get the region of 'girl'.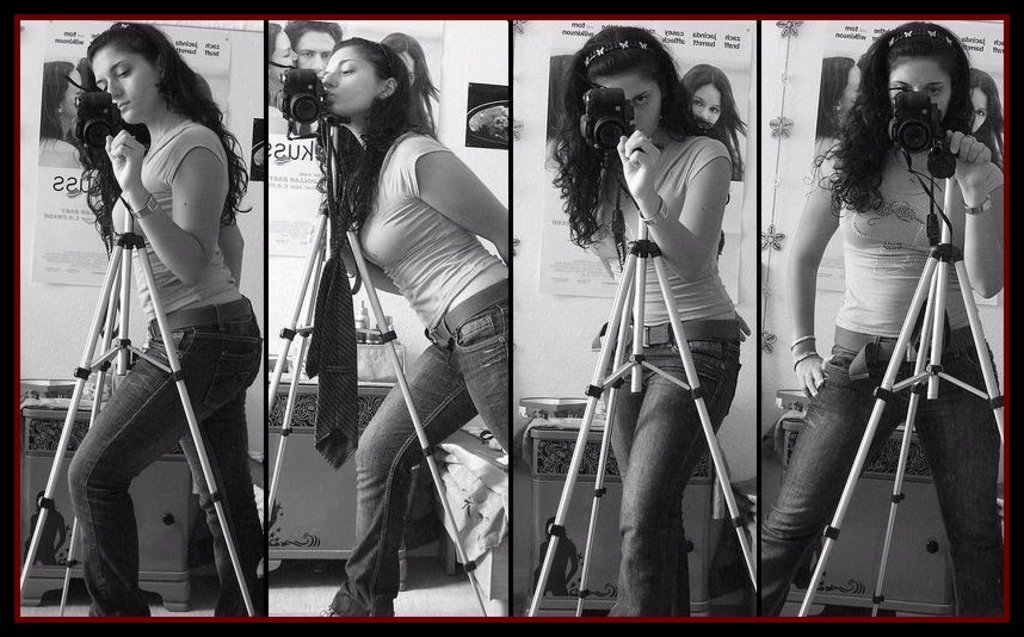
{"x1": 753, "y1": 27, "x2": 1003, "y2": 627}.
